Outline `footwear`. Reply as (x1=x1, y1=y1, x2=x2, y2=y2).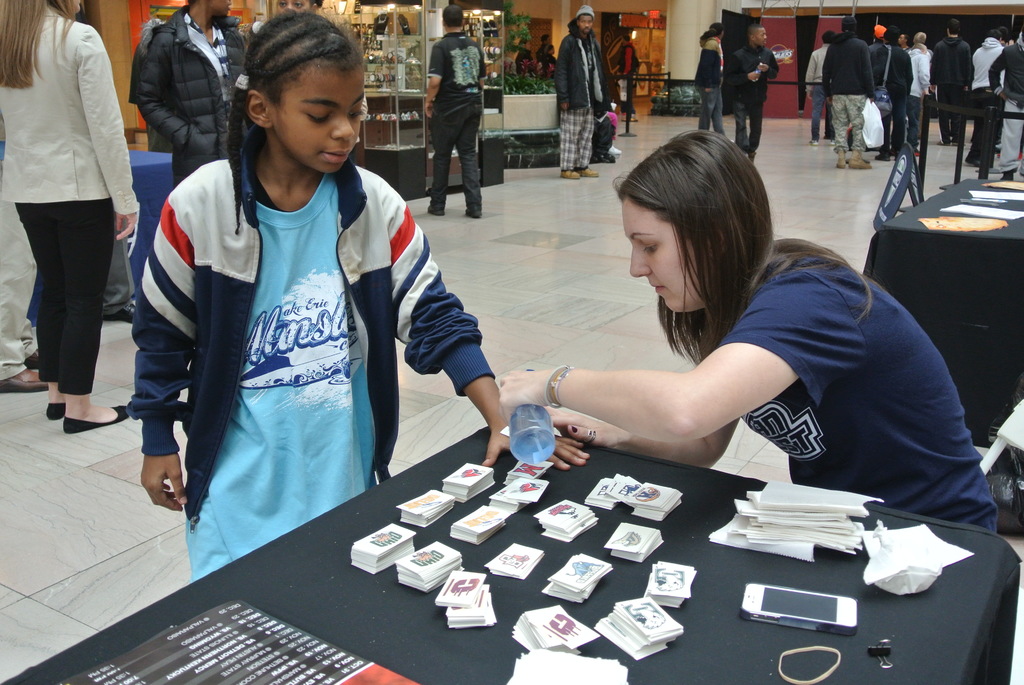
(x1=843, y1=154, x2=878, y2=169).
